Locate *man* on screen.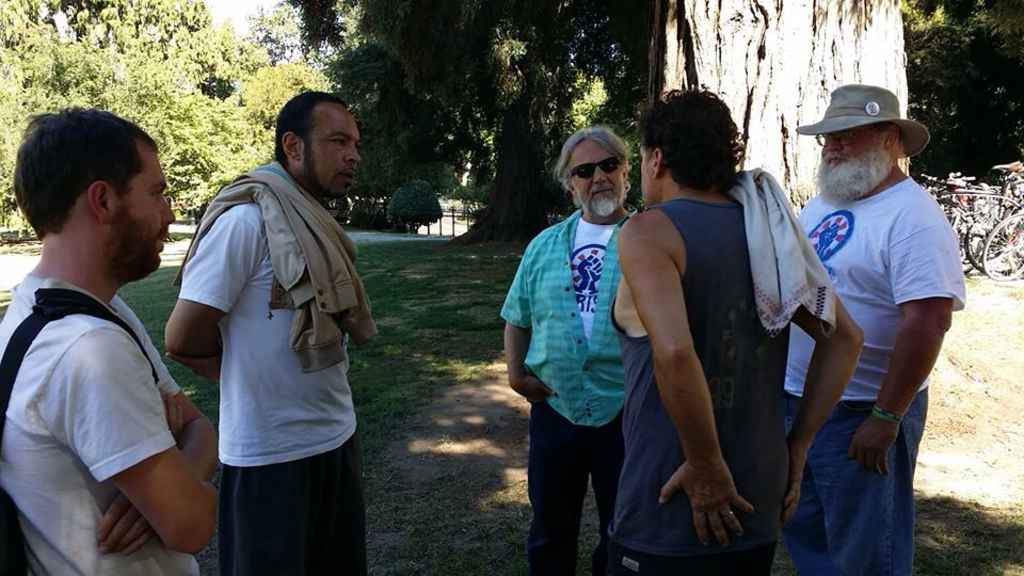
On screen at pyautogui.locateOnScreen(0, 107, 219, 575).
